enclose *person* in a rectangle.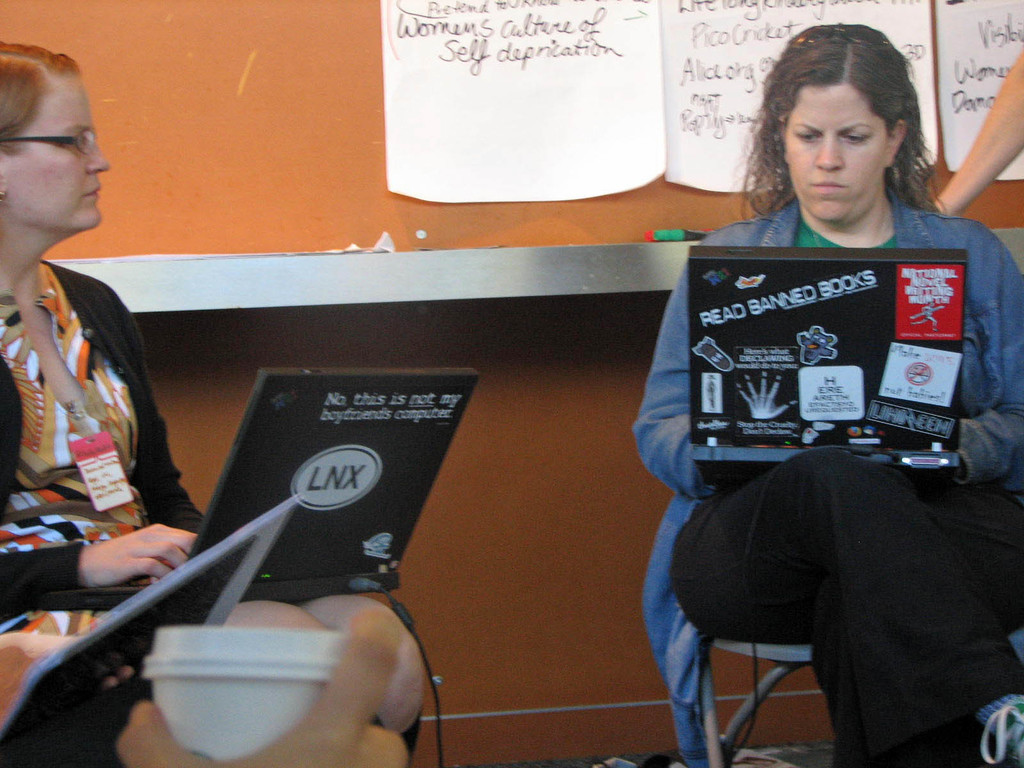
(x1=630, y1=22, x2=1023, y2=767).
